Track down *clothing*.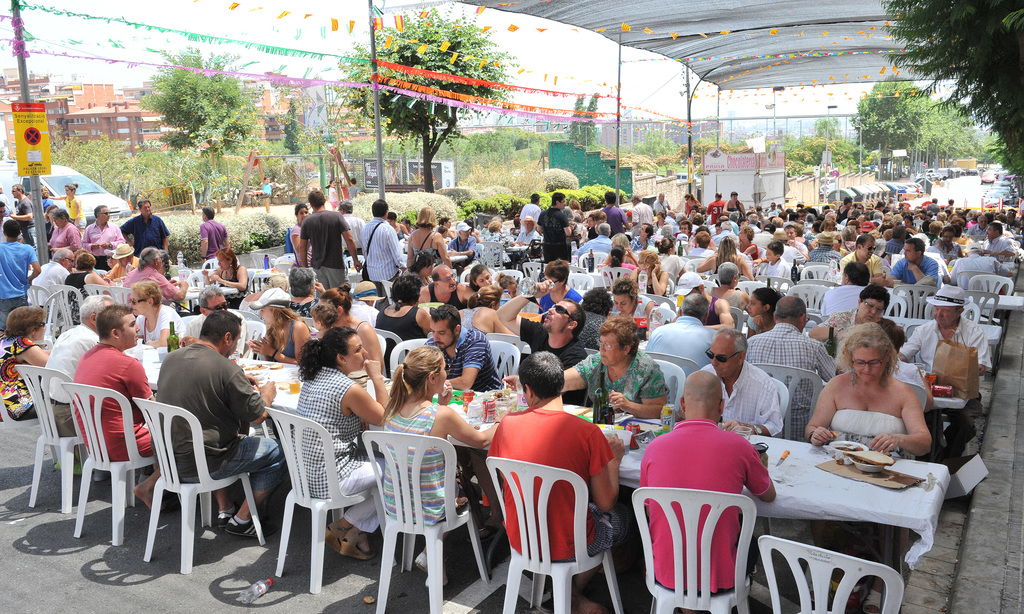
Tracked to l=632, t=204, r=656, b=227.
